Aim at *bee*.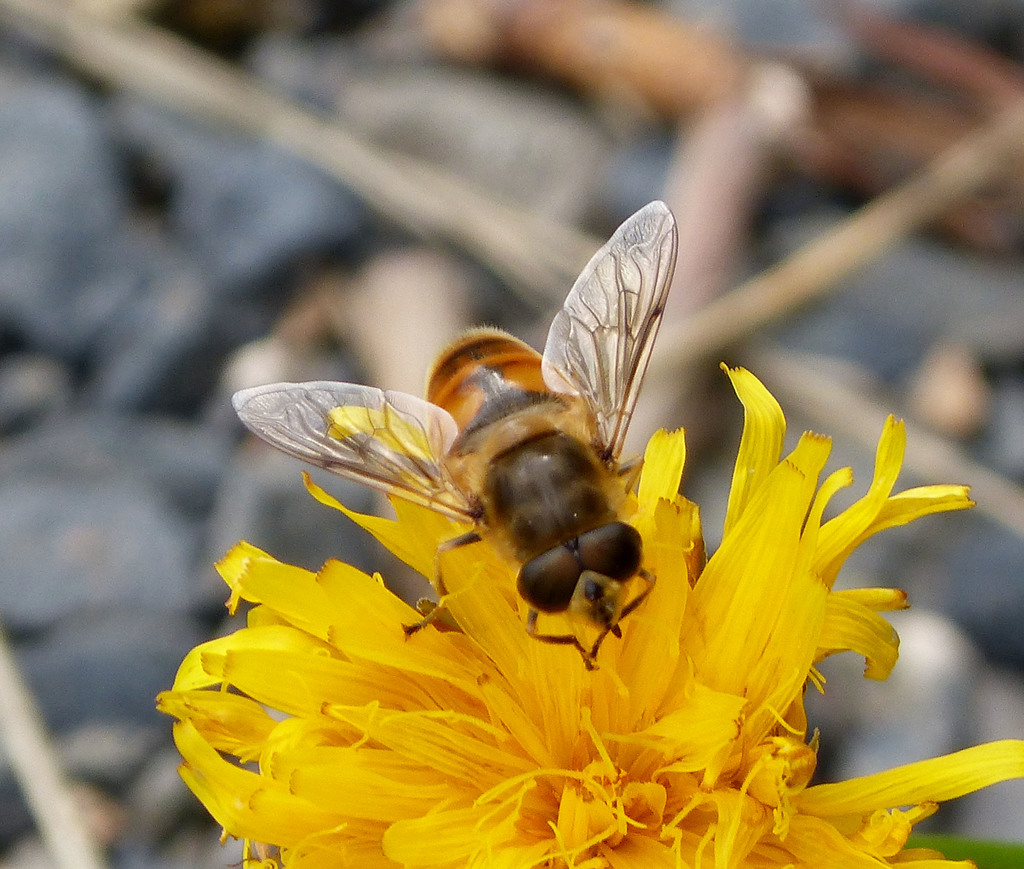
Aimed at [253, 213, 729, 720].
